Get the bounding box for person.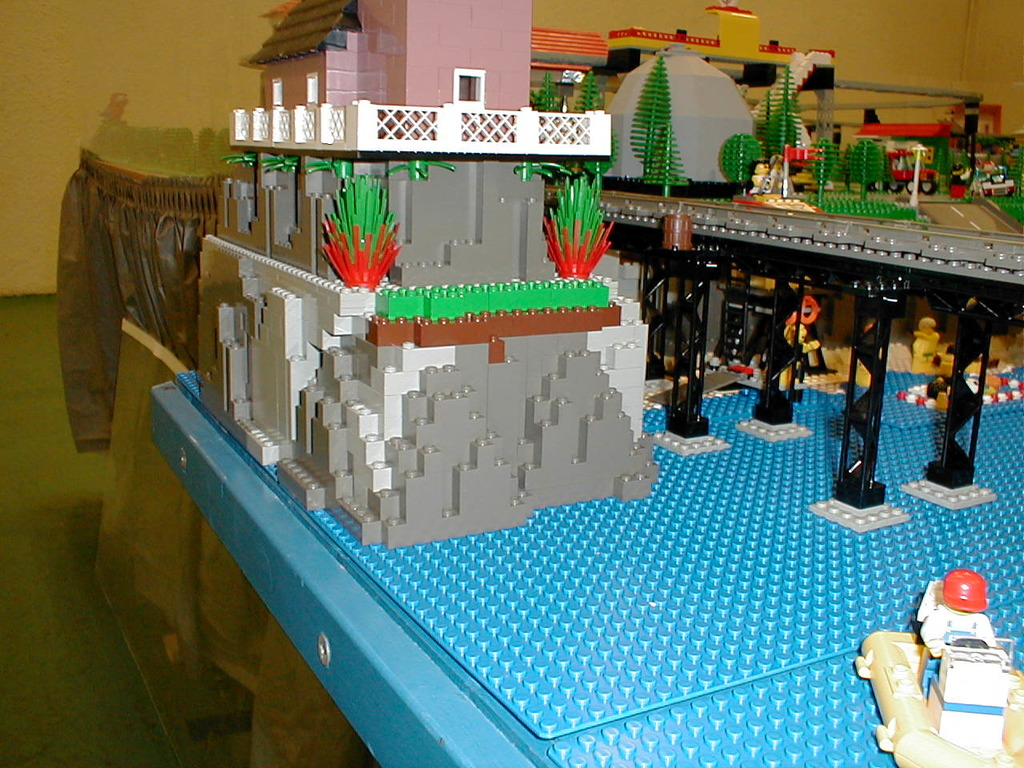
bbox=[748, 156, 773, 194].
